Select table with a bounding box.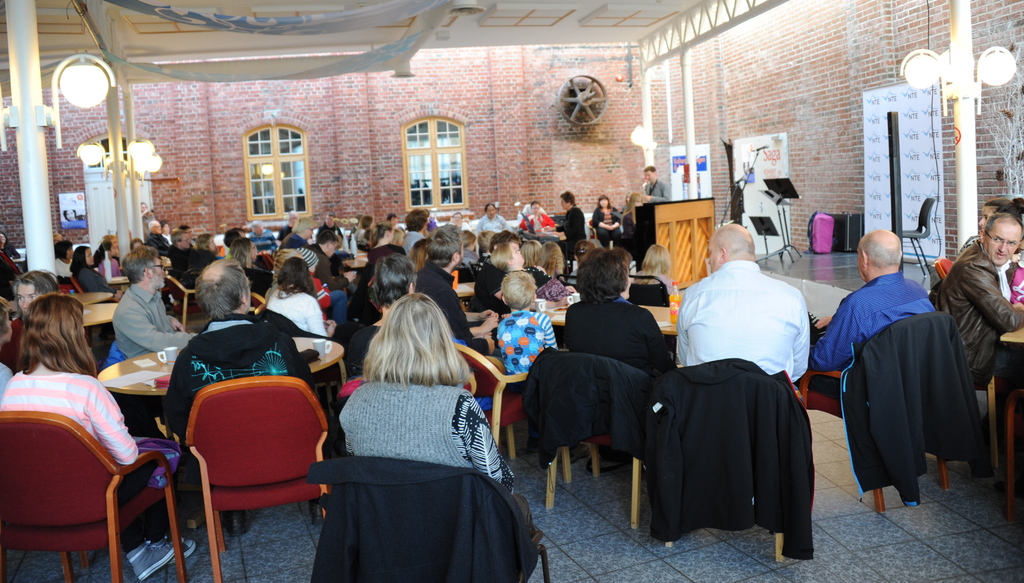
detection(19, 286, 138, 347).
